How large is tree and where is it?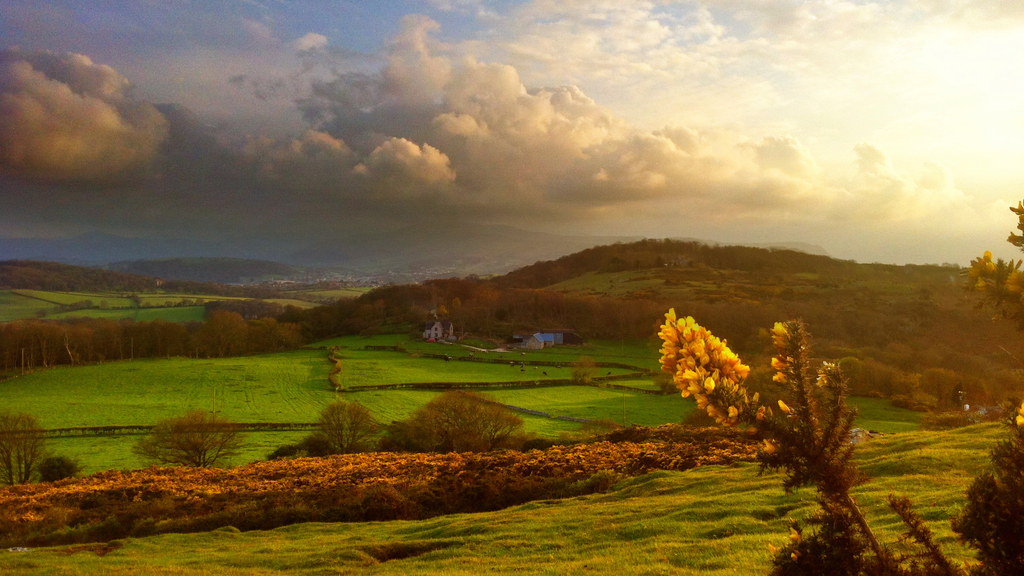
Bounding box: bbox(658, 284, 880, 504).
